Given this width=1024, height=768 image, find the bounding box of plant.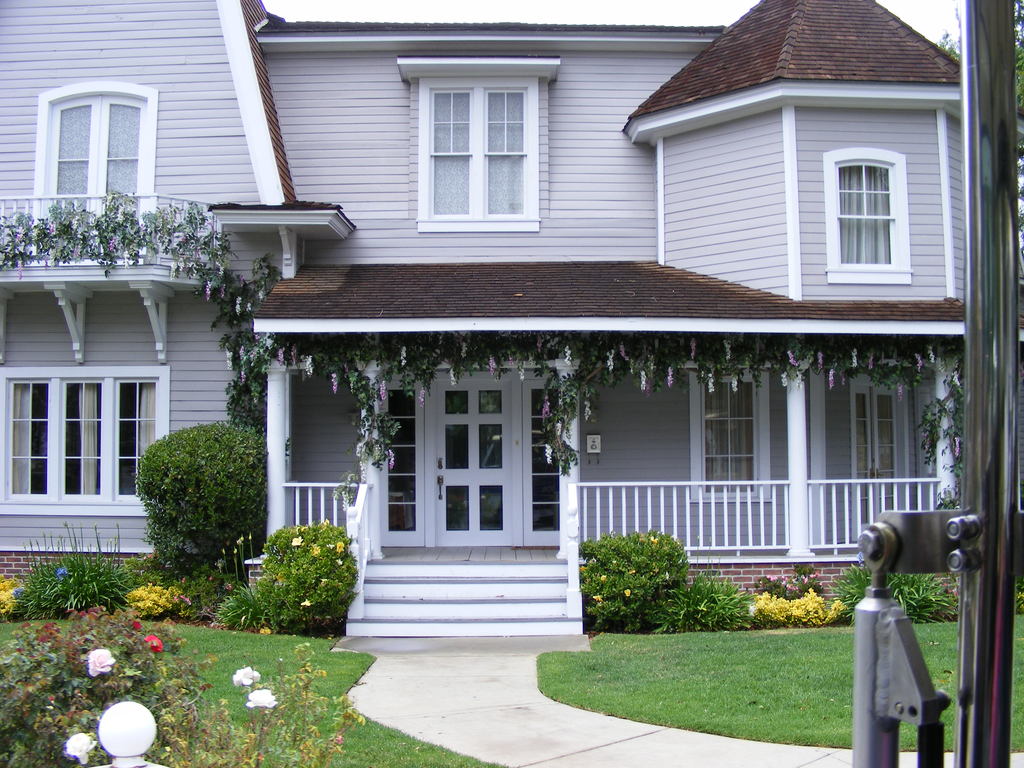
rect(749, 582, 854, 626).
